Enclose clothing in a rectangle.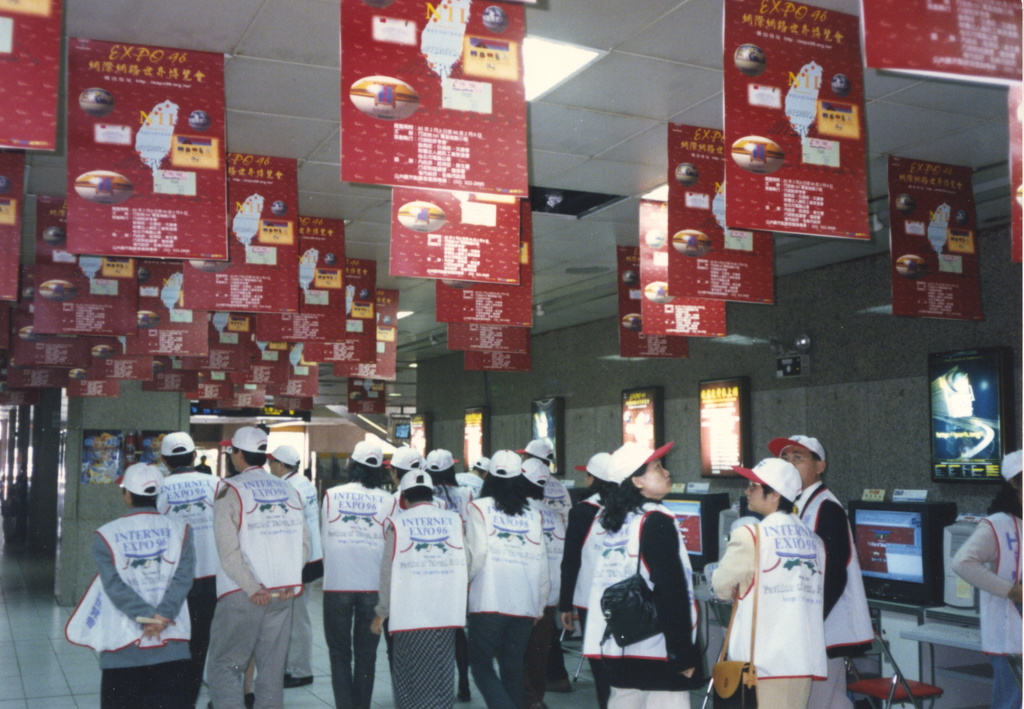
box=[280, 468, 318, 687].
